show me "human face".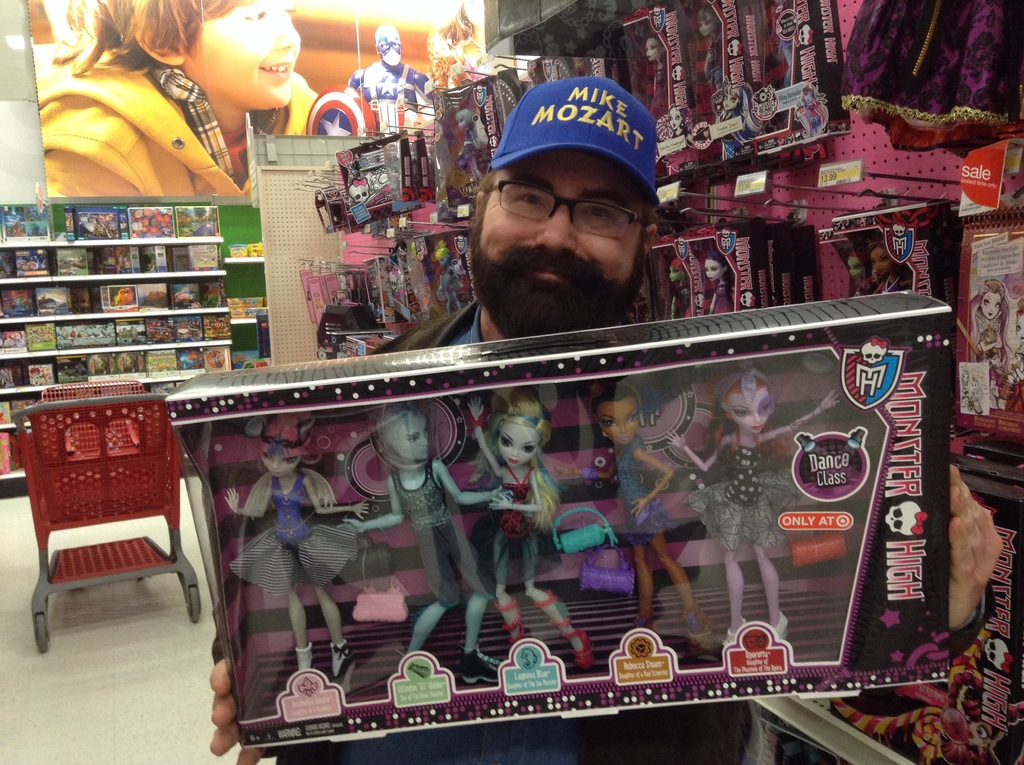
"human face" is here: [498, 426, 538, 467].
